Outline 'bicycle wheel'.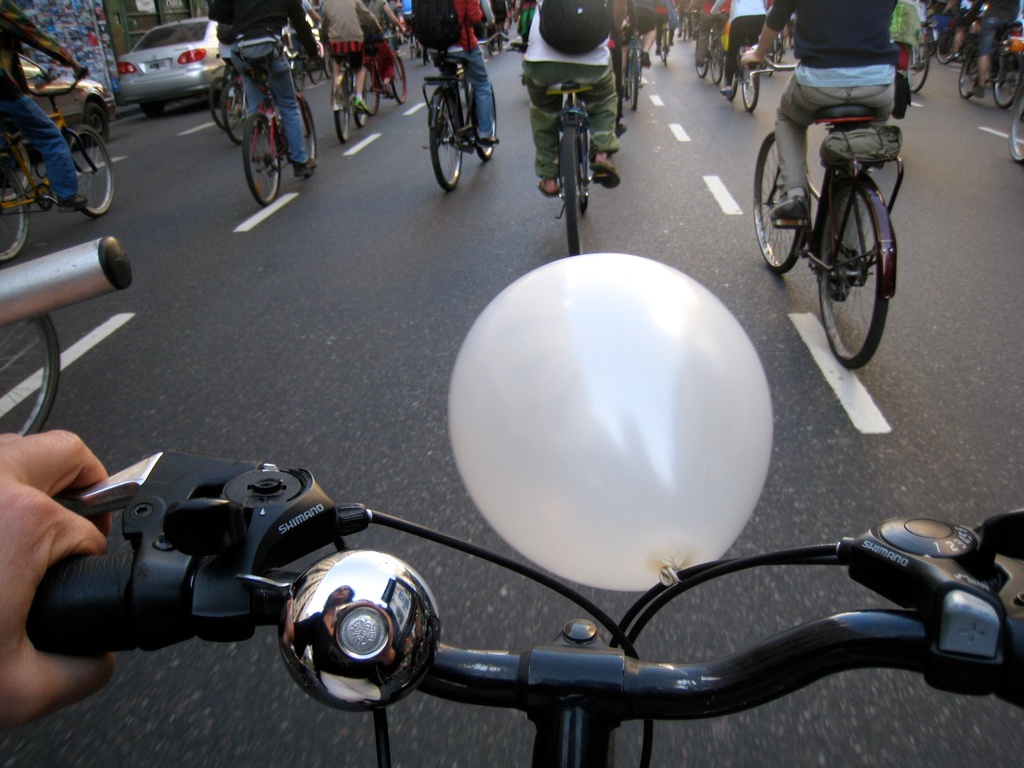
Outline: (left=422, top=47, right=426, bottom=66).
